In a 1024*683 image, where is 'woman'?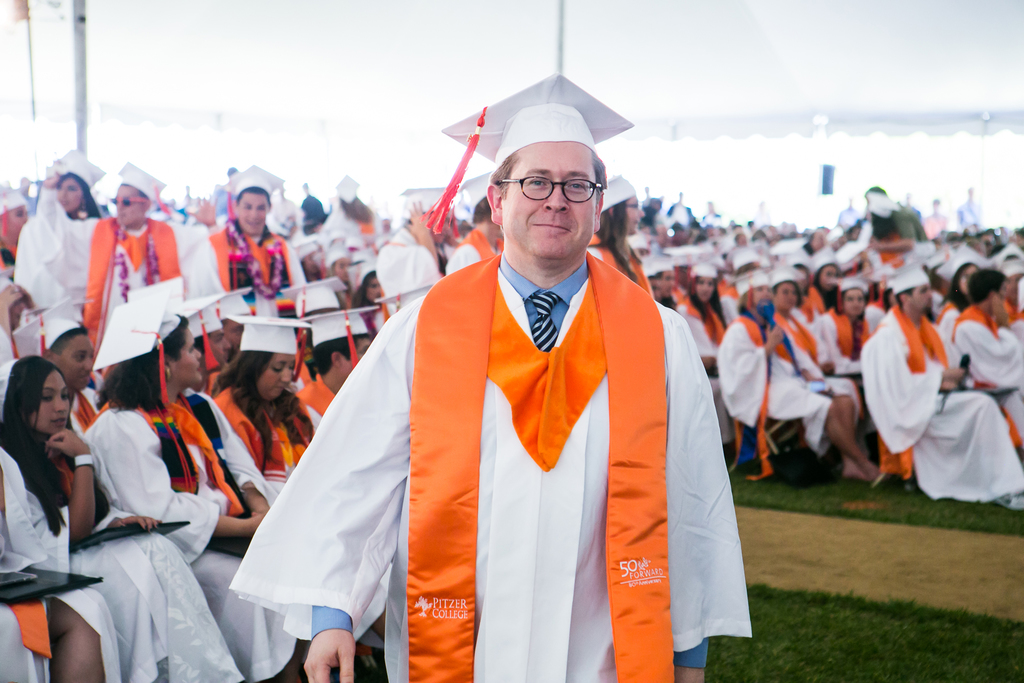
<region>204, 315, 330, 501</region>.
